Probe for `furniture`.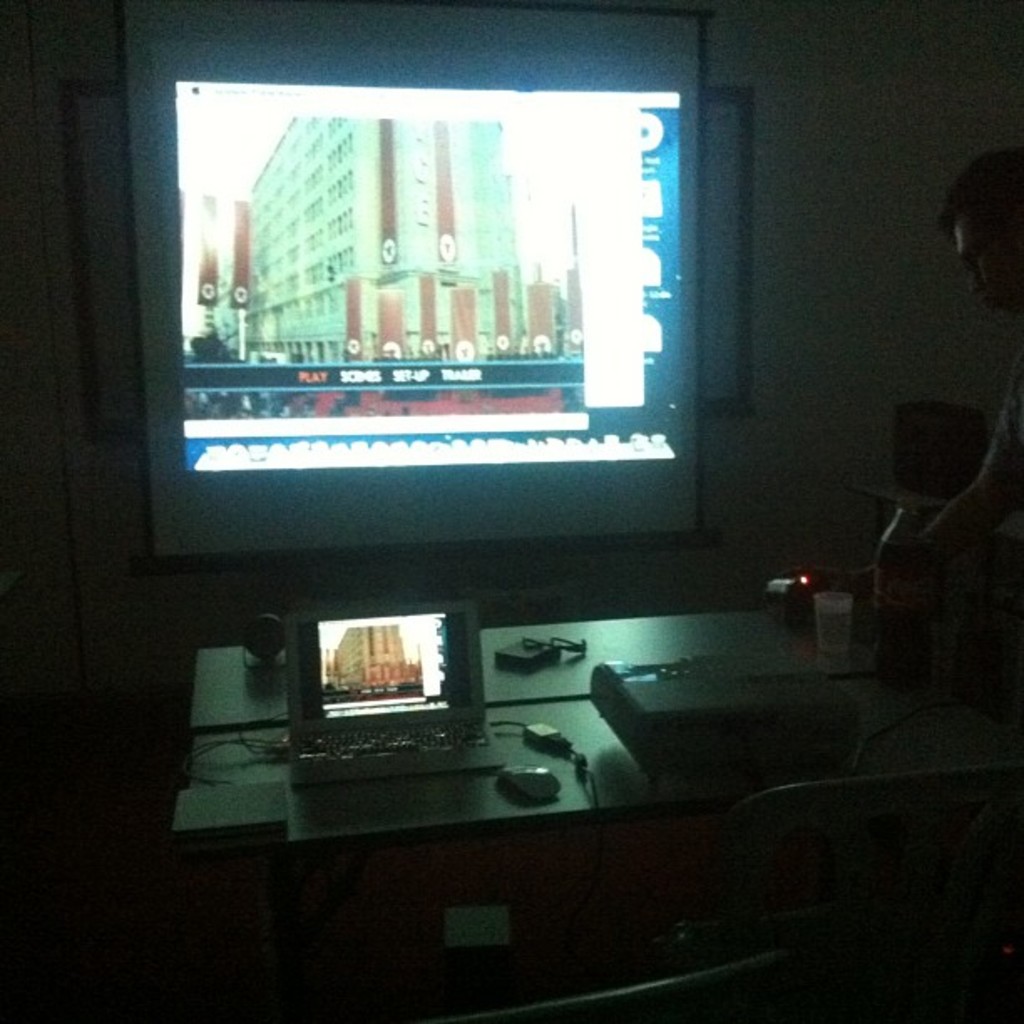
Probe result: rect(166, 602, 1022, 1022).
